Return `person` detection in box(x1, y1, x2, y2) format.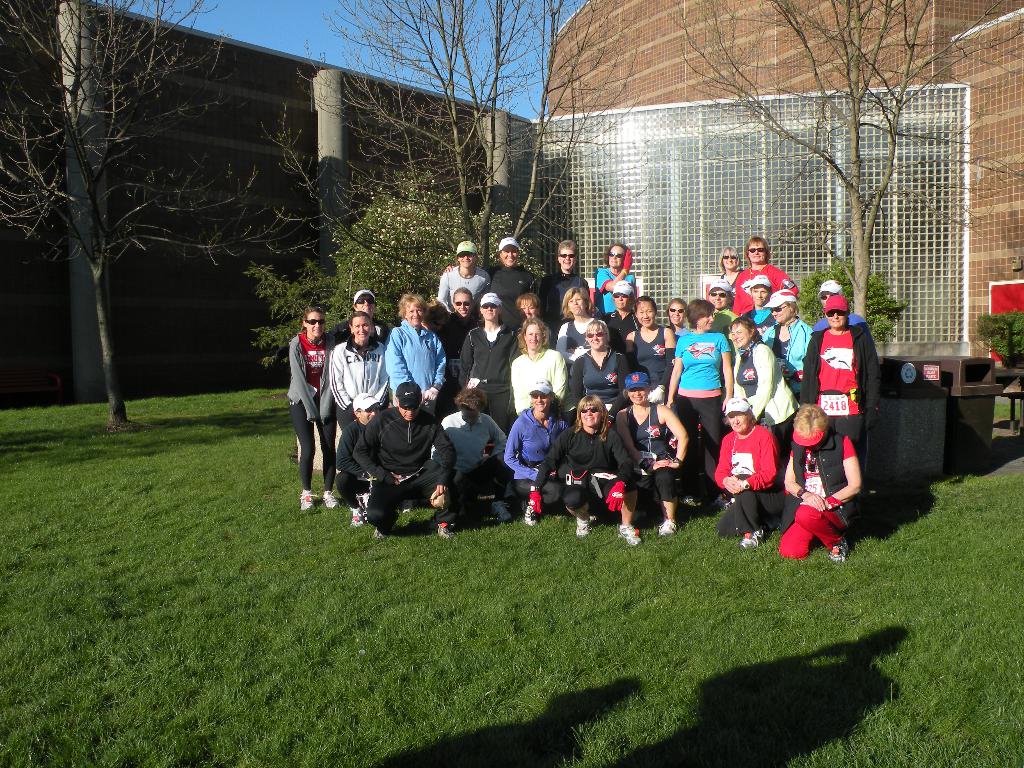
box(745, 271, 778, 326).
